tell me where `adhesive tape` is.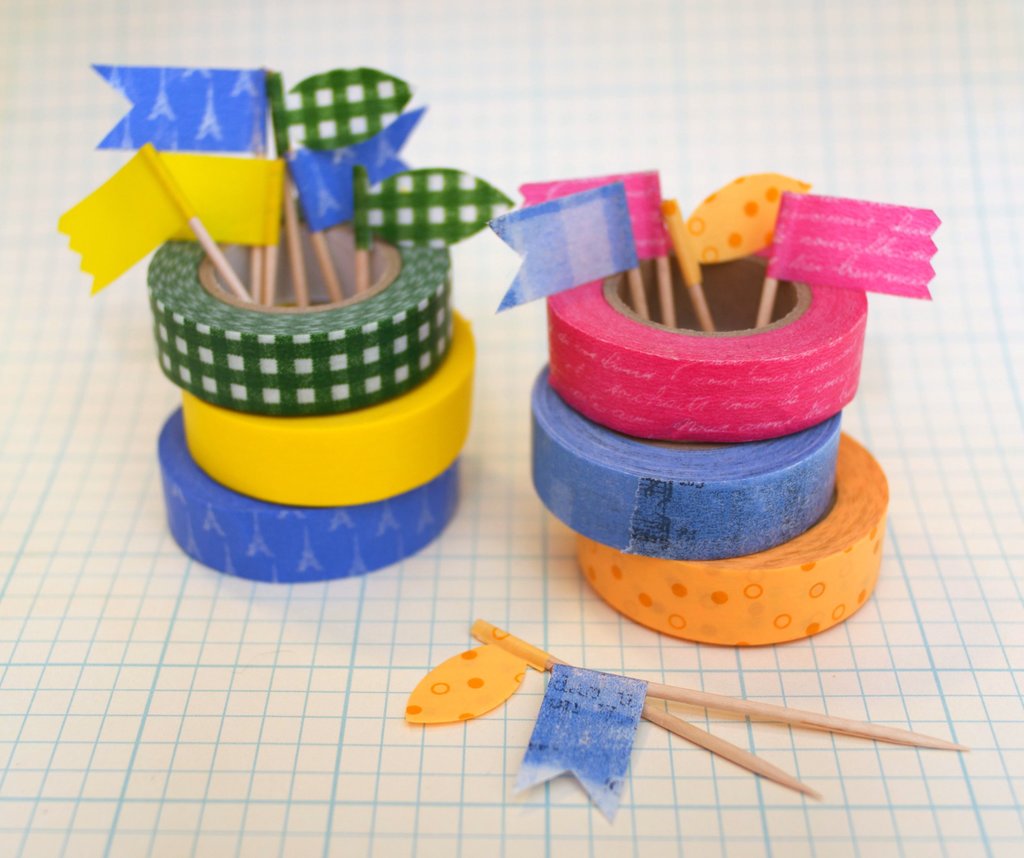
`adhesive tape` is at left=177, top=308, right=473, bottom=502.
